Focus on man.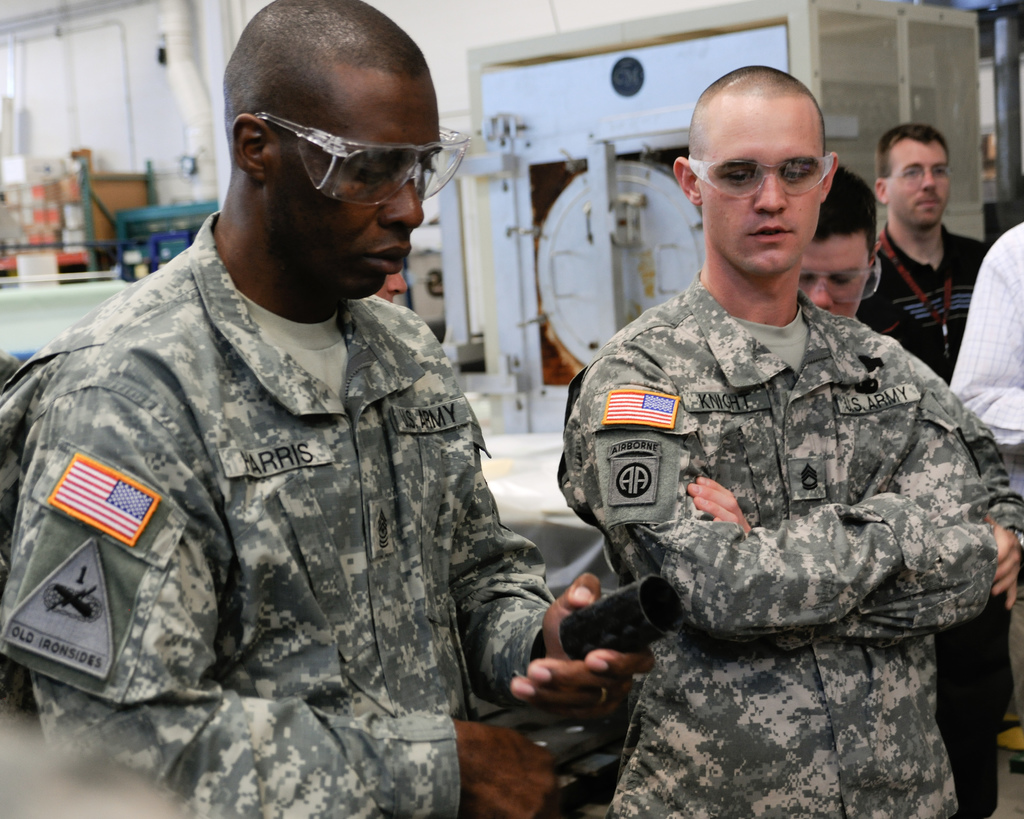
Focused at <region>556, 67, 1023, 818</region>.
